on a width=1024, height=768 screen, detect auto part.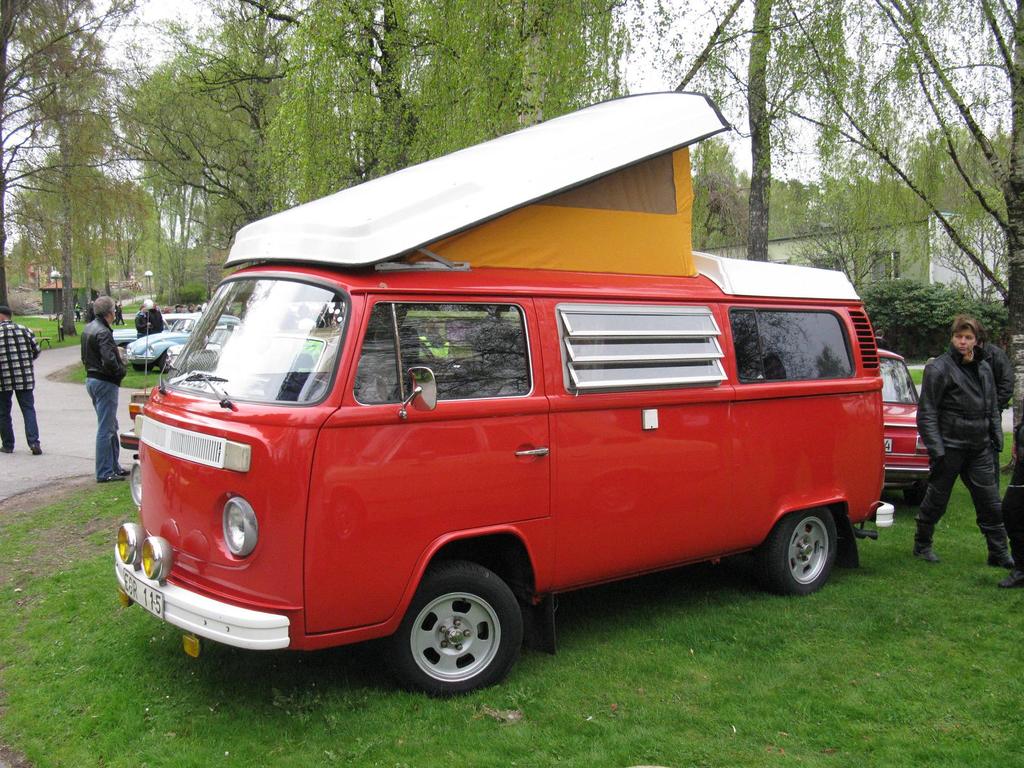
x1=720 y1=305 x2=868 y2=374.
